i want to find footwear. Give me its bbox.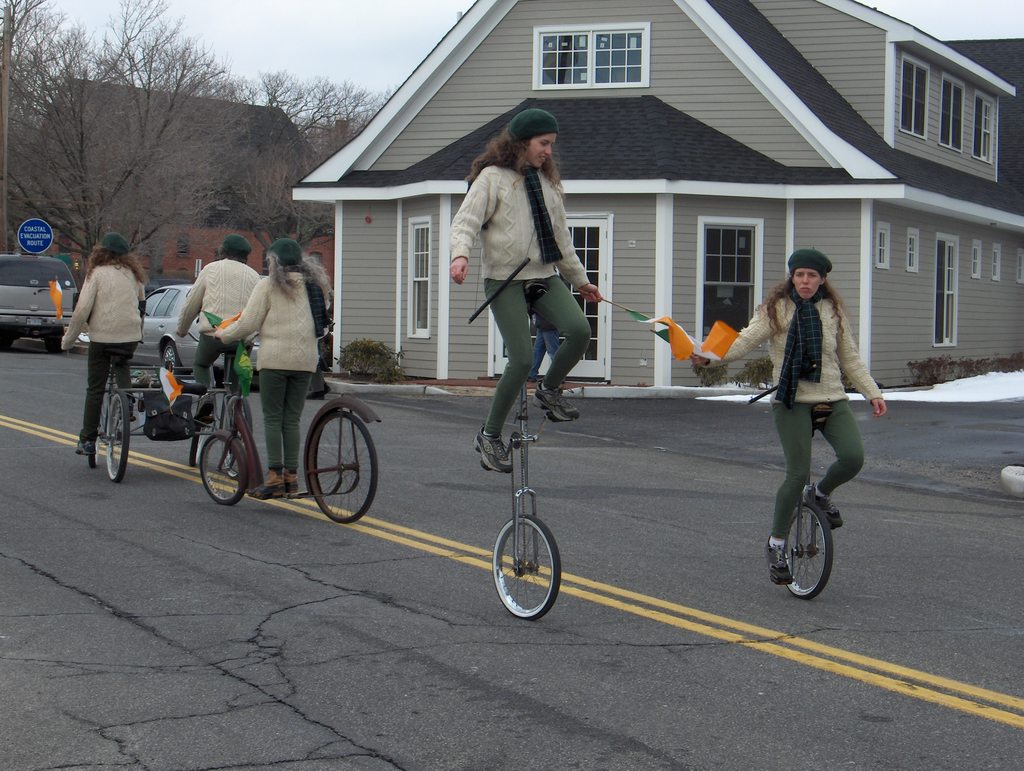
71 440 95 455.
